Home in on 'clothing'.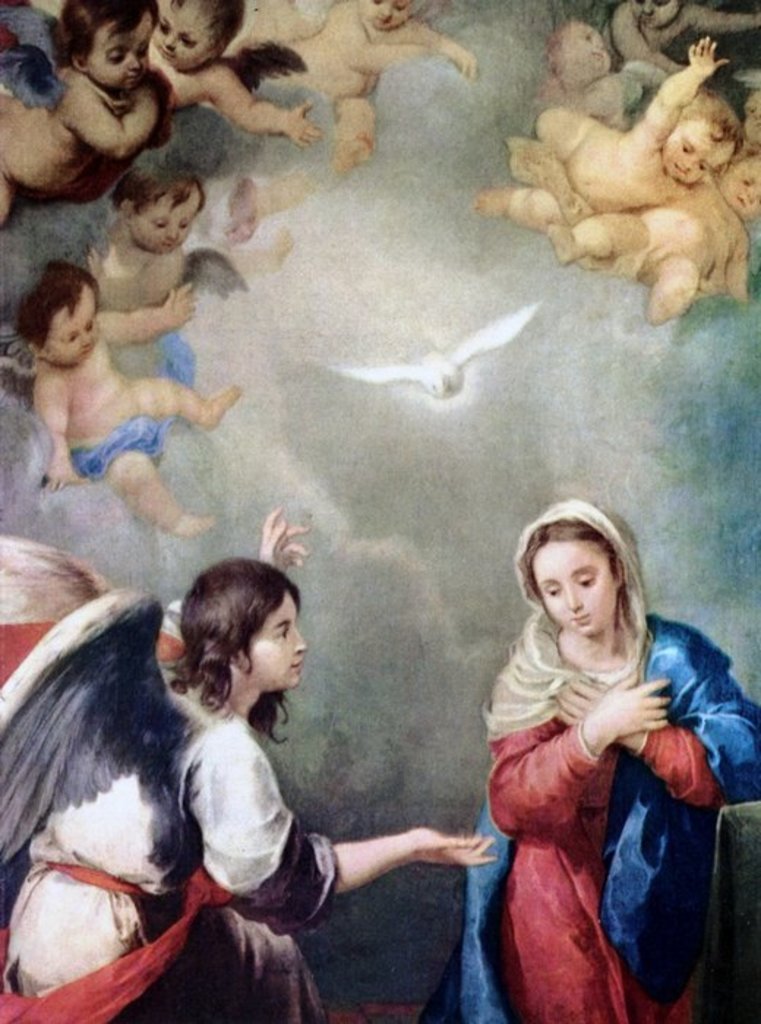
Homed in at left=0, top=537, right=334, bottom=1023.
